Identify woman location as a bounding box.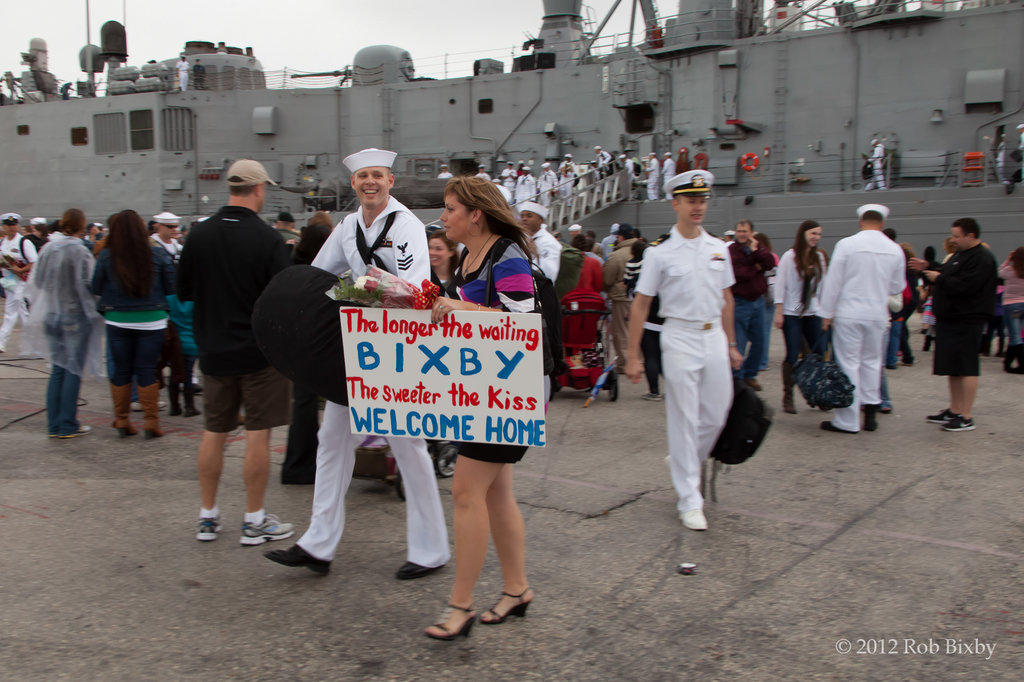
[x1=991, y1=242, x2=1023, y2=377].
